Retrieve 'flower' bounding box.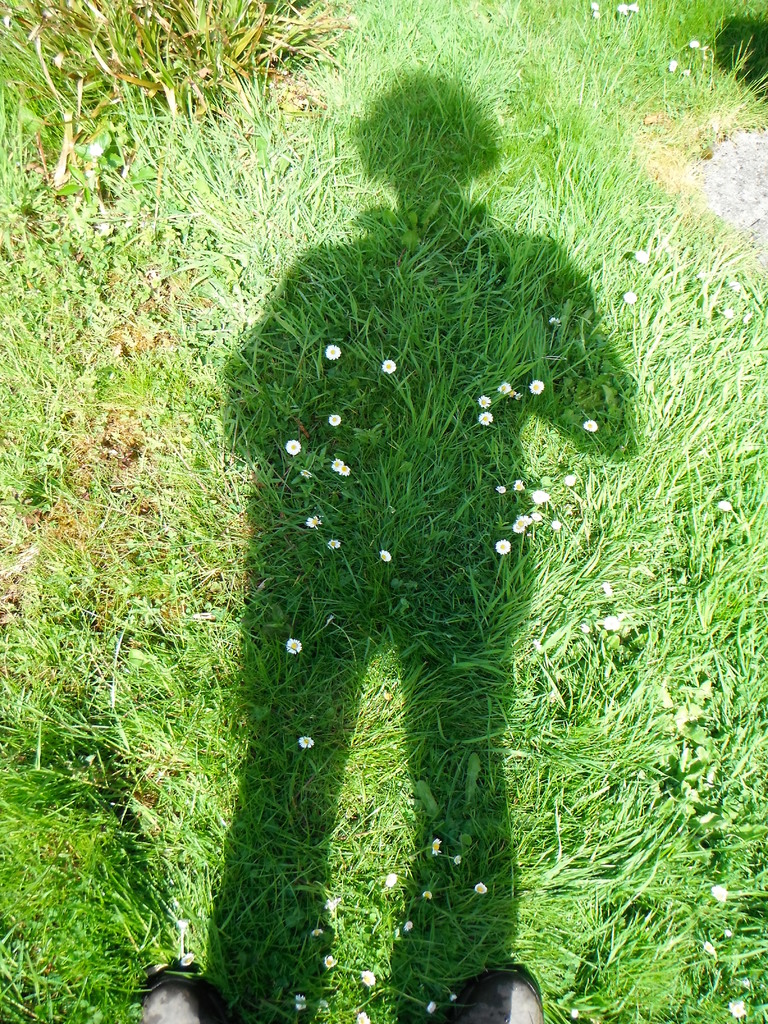
Bounding box: Rect(296, 736, 315, 750).
